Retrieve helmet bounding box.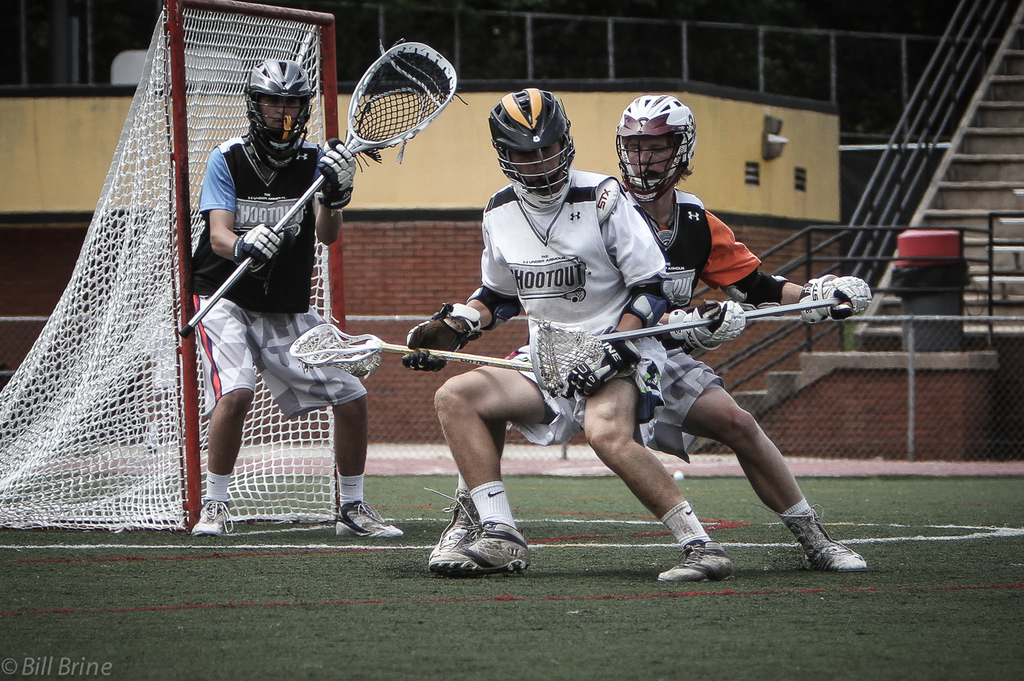
Bounding box: 242, 55, 316, 171.
